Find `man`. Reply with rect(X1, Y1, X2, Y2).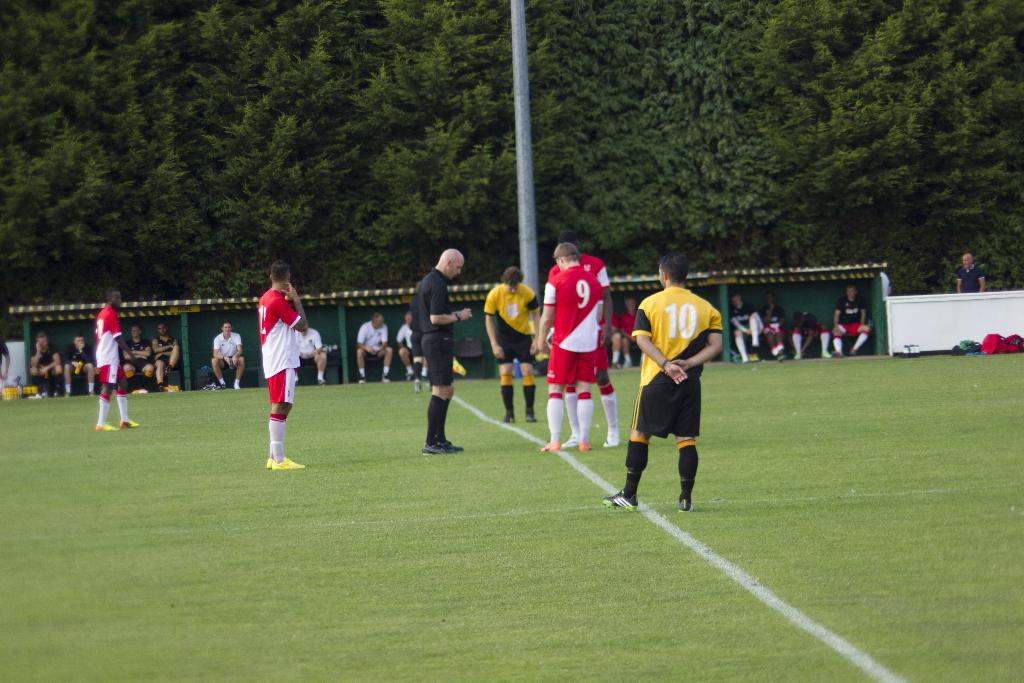
rect(356, 311, 391, 383).
